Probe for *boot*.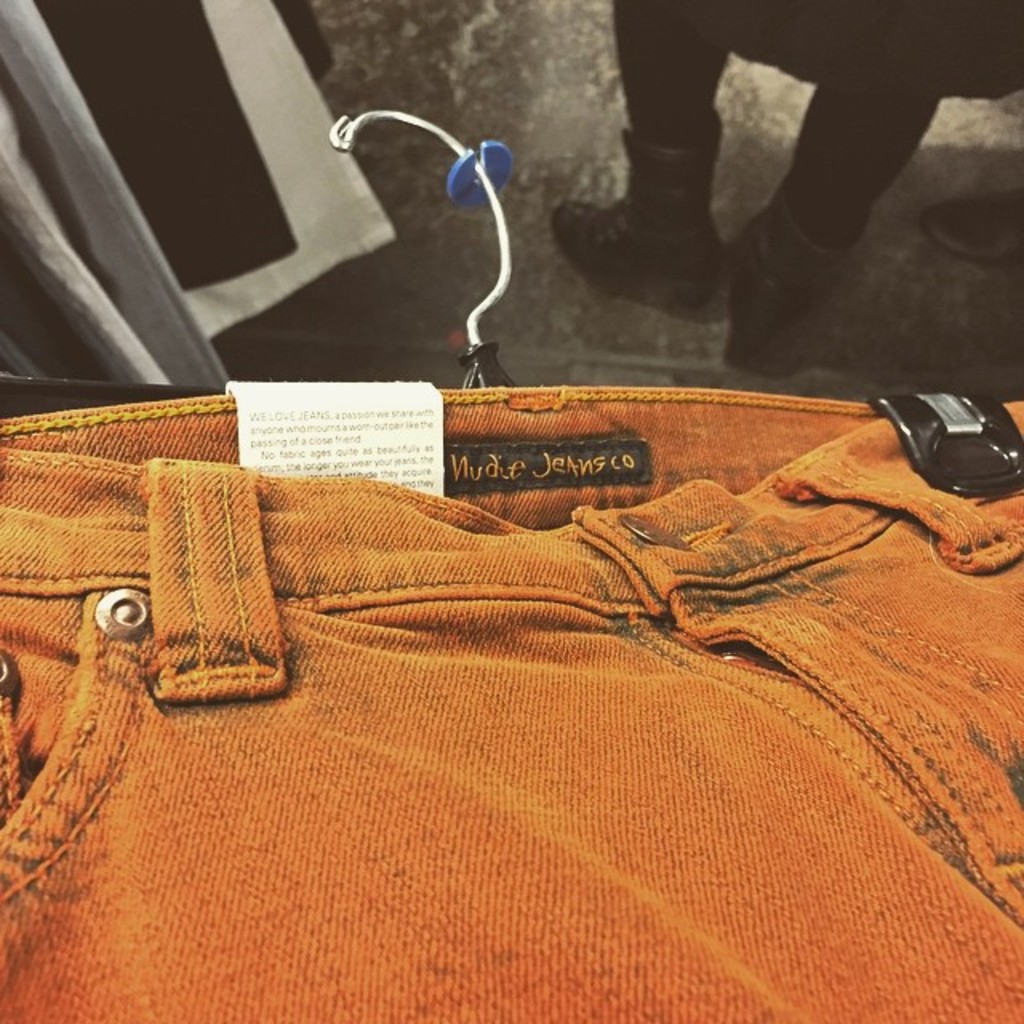
Probe result: box(722, 195, 840, 384).
